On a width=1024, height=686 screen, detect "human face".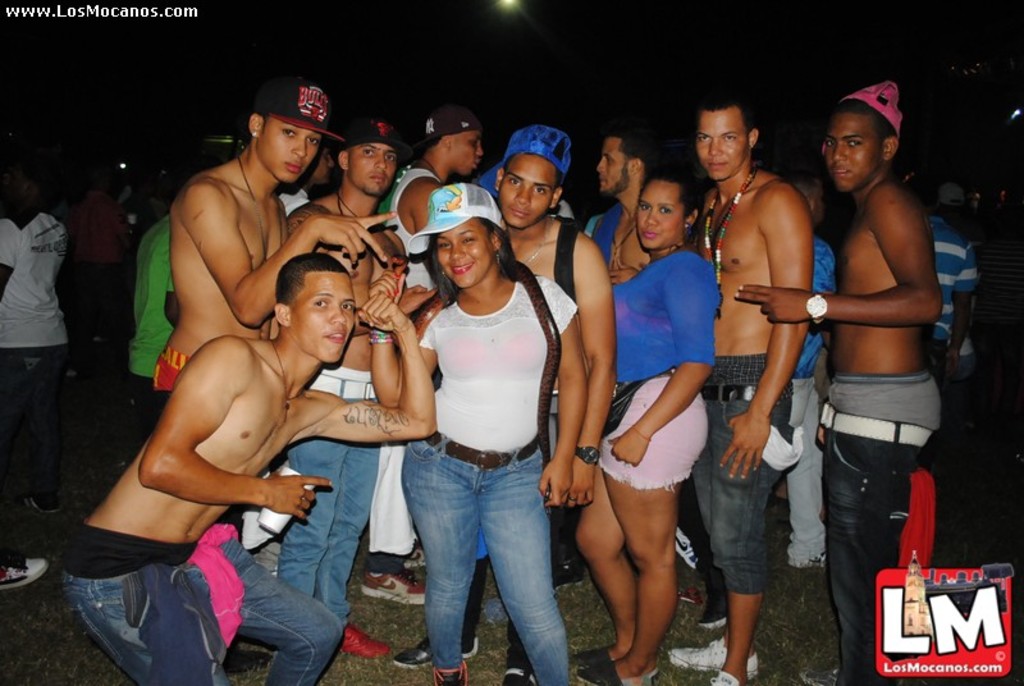
<bbox>344, 142, 399, 191</bbox>.
